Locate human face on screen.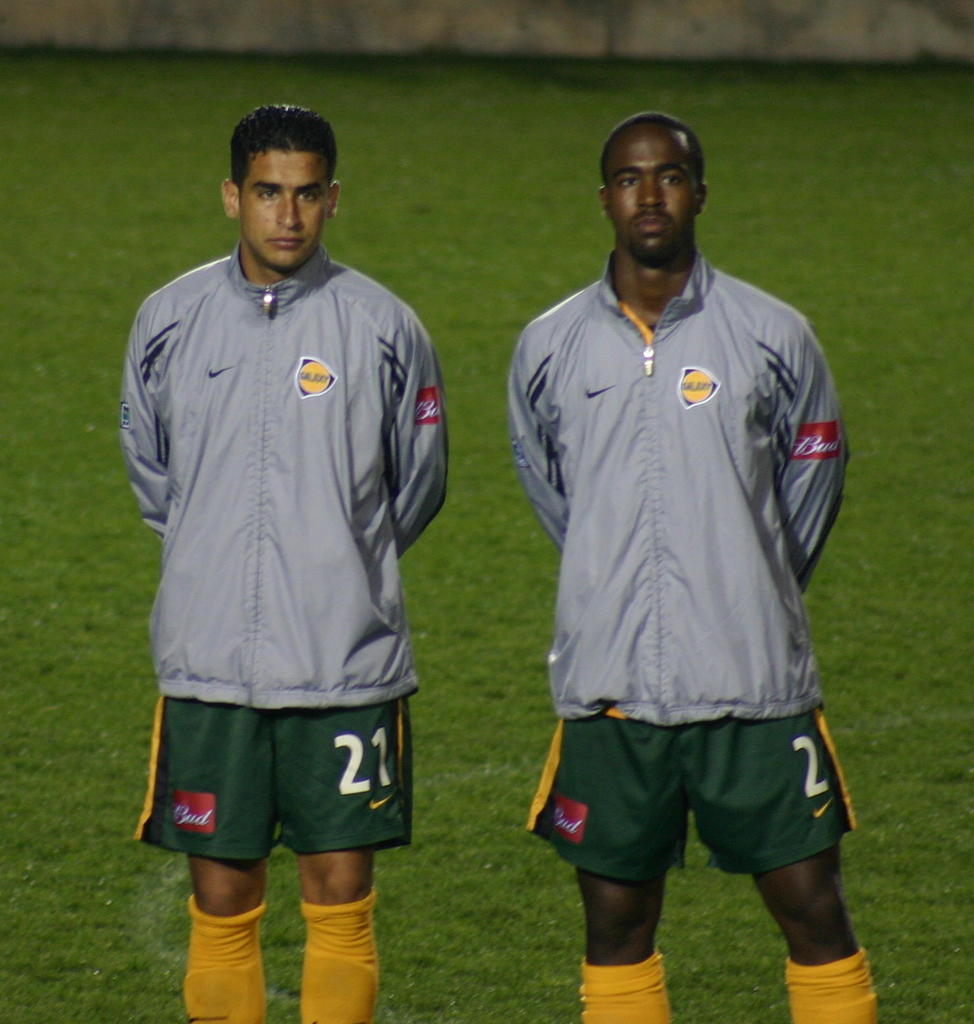
On screen at Rect(609, 123, 700, 257).
